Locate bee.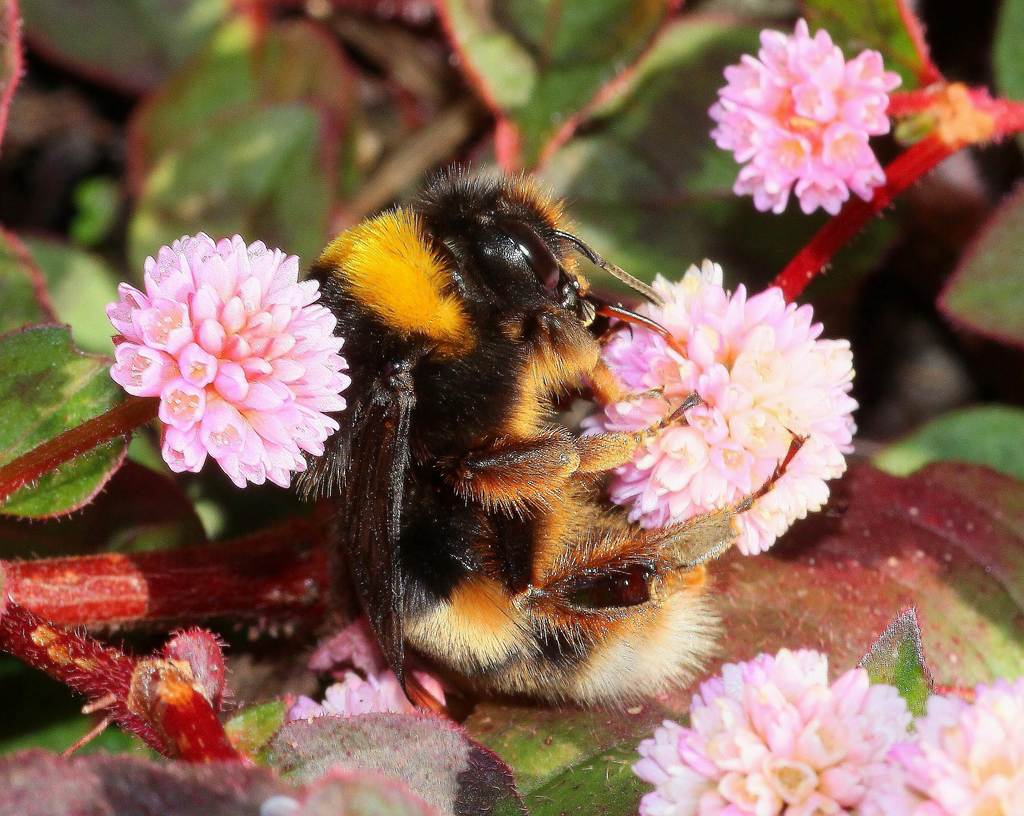
Bounding box: 287:162:815:722.
